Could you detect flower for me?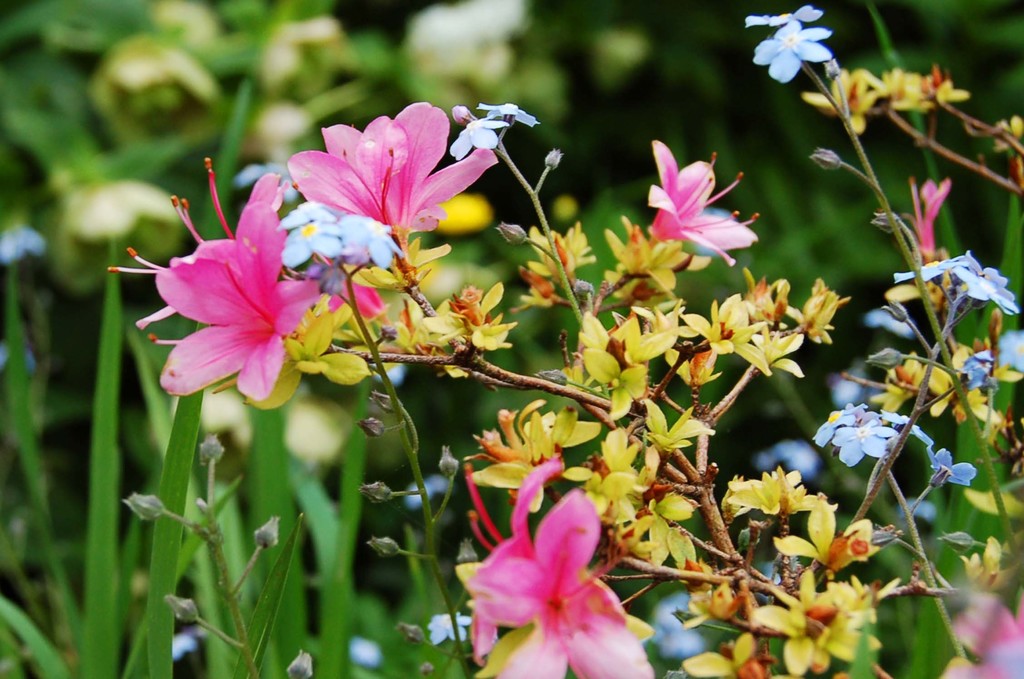
Detection result: (x1=129, y1=167, x2=331, y2=417).
